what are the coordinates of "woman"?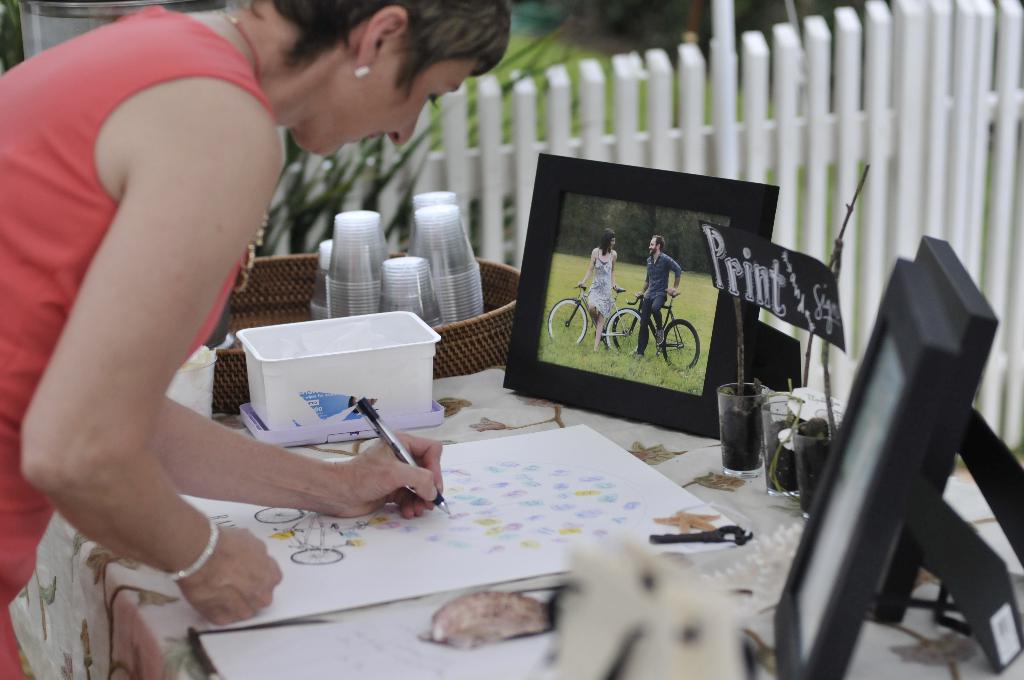
(x1=3, y1=1, x2=507, y2=604).
